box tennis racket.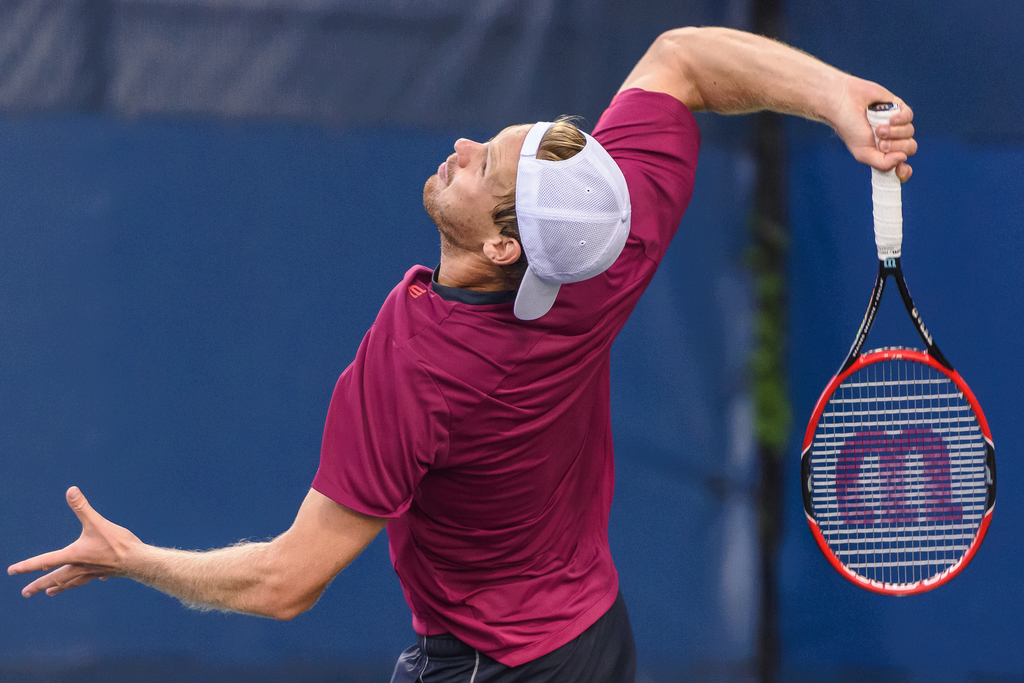
l=797, t=99, r=1000, b=598.
